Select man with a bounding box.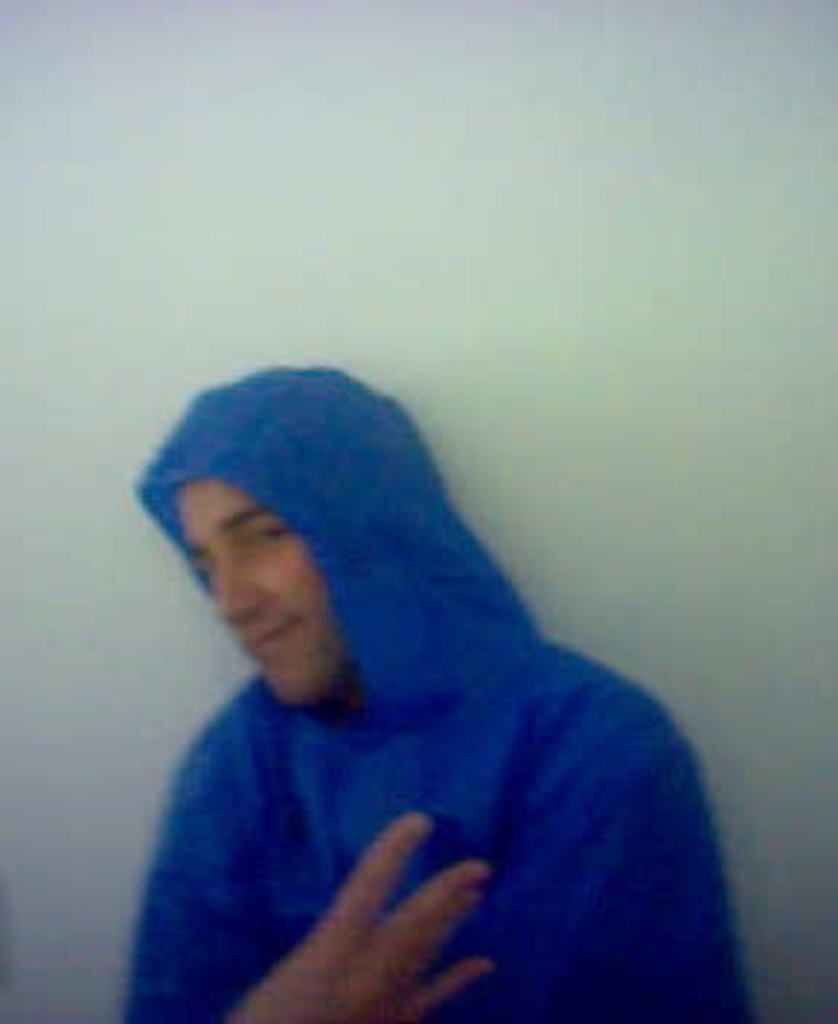
region(81, 355, 765, 1021).
